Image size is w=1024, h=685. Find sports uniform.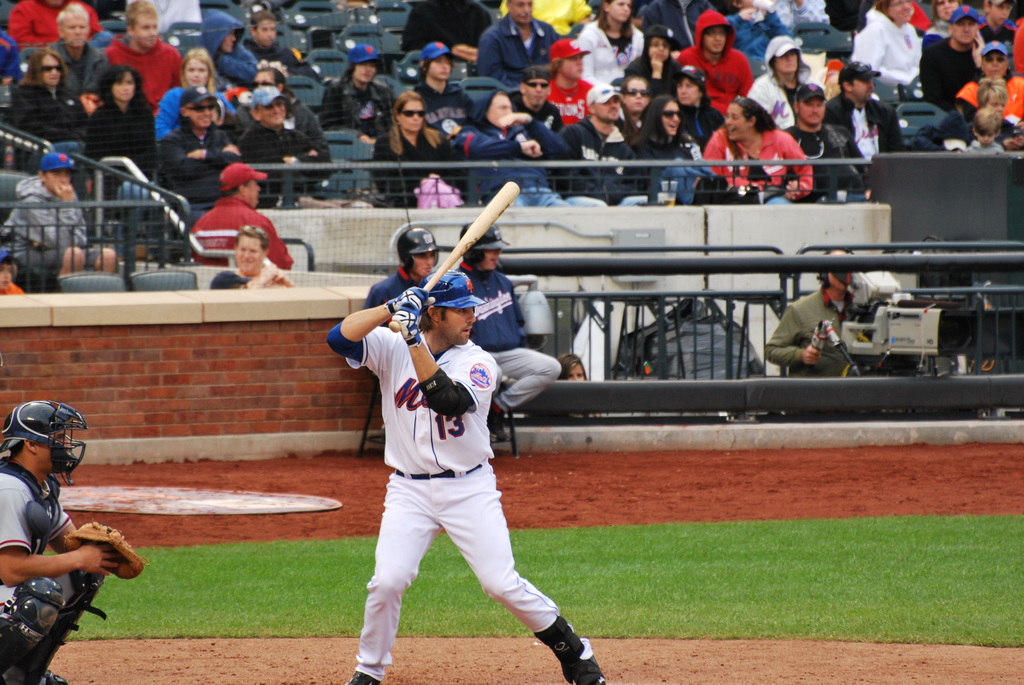
[left=445, top=216, right=555, bottom=437].
